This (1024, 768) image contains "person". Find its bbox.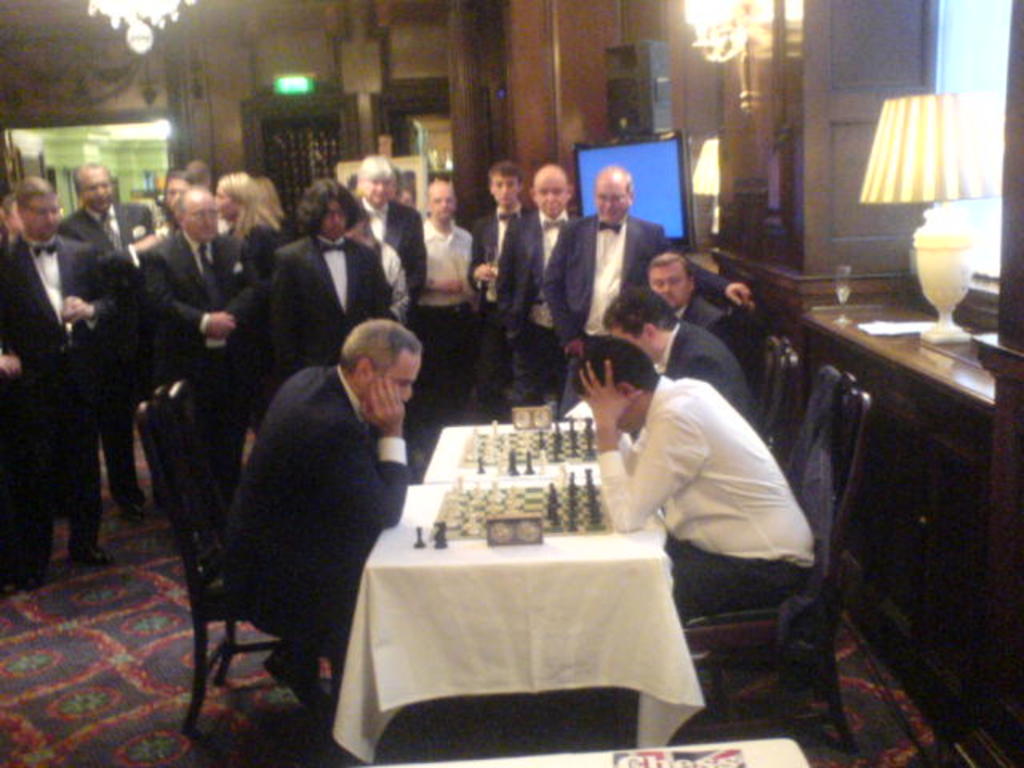
bbox=[640, 243, 762, 379].
